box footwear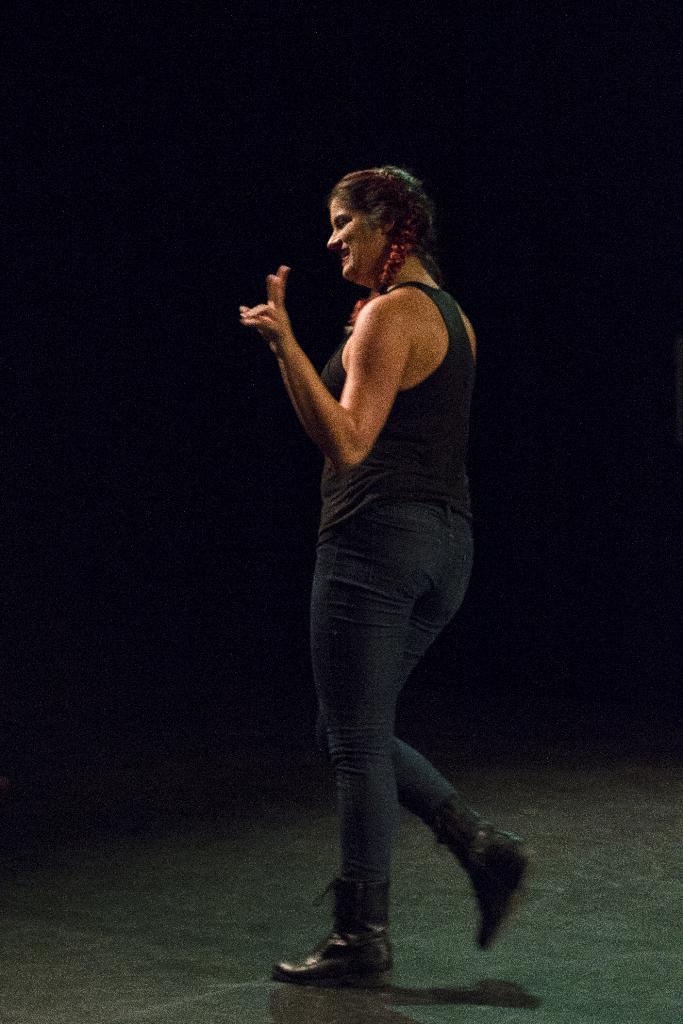
[x1=265, y1=908, x2=425, y2=998]
